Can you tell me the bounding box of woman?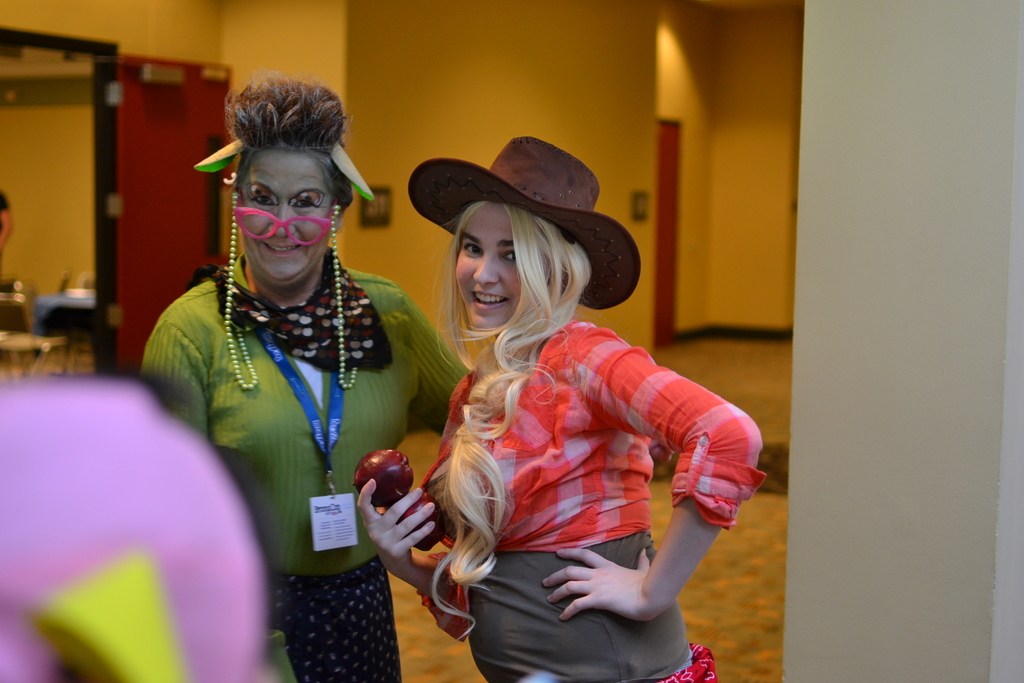
354 141 762 682.
